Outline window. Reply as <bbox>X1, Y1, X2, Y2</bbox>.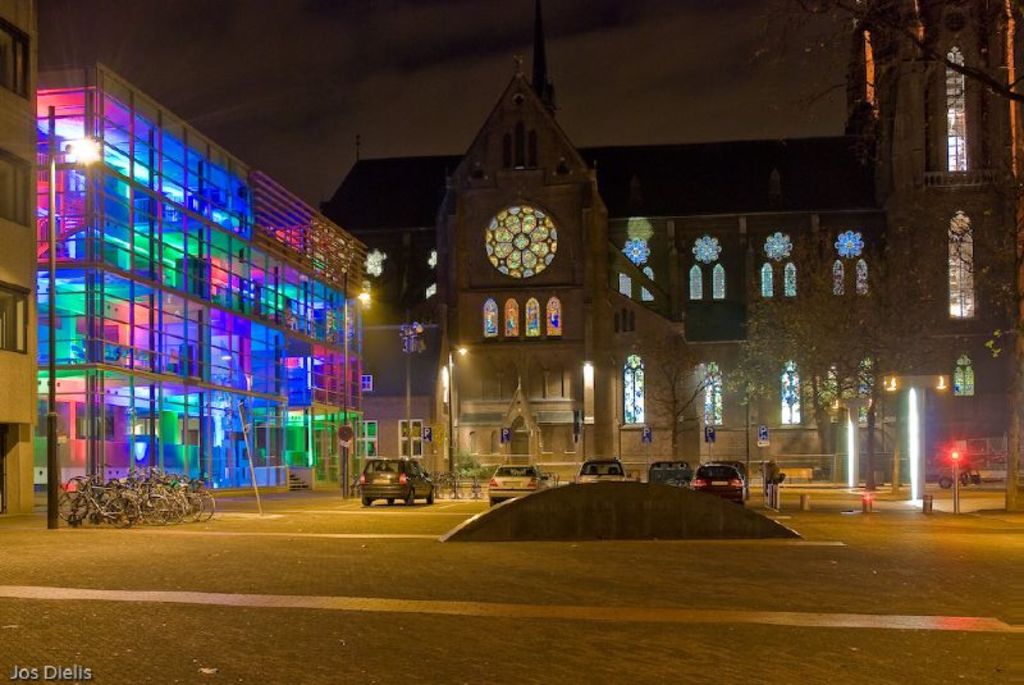
<bbox>351, 420, 375, 461</bbox>.
